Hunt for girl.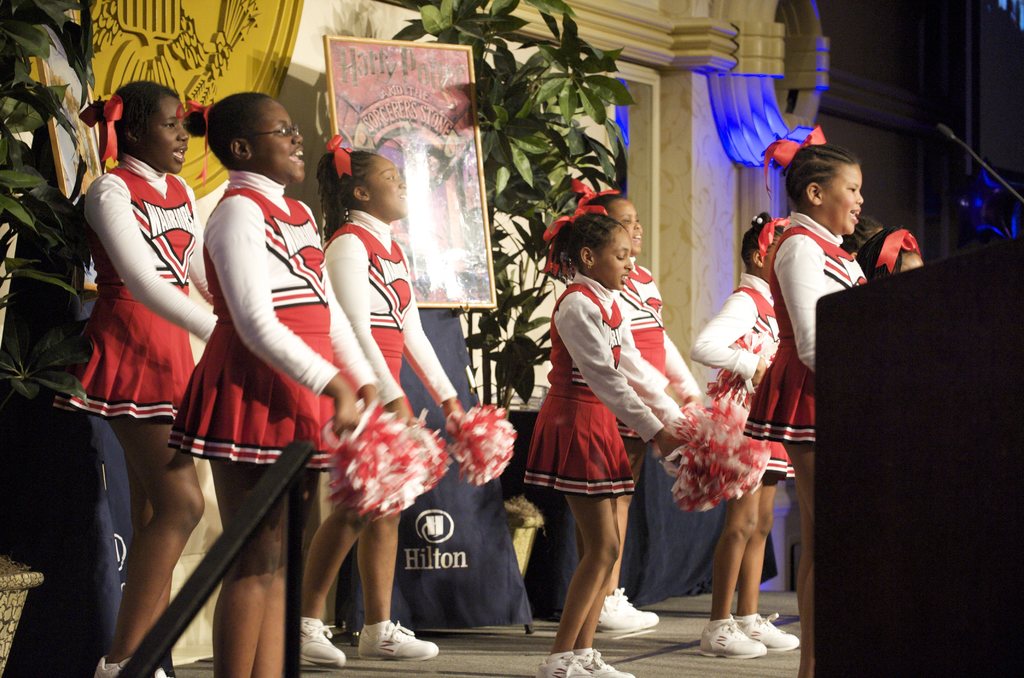
Hunted down at x1=838, y1=215, x2=883, y2=256.
